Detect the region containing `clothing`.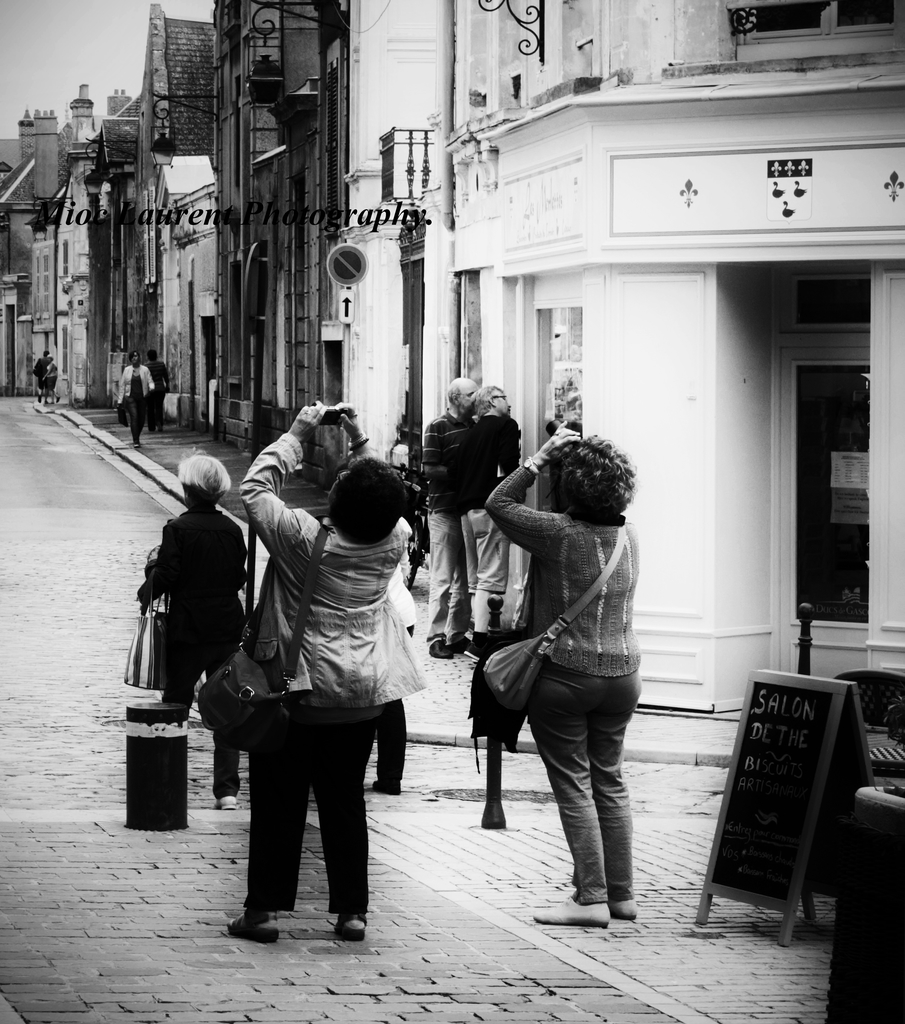
120/364/159/433.
